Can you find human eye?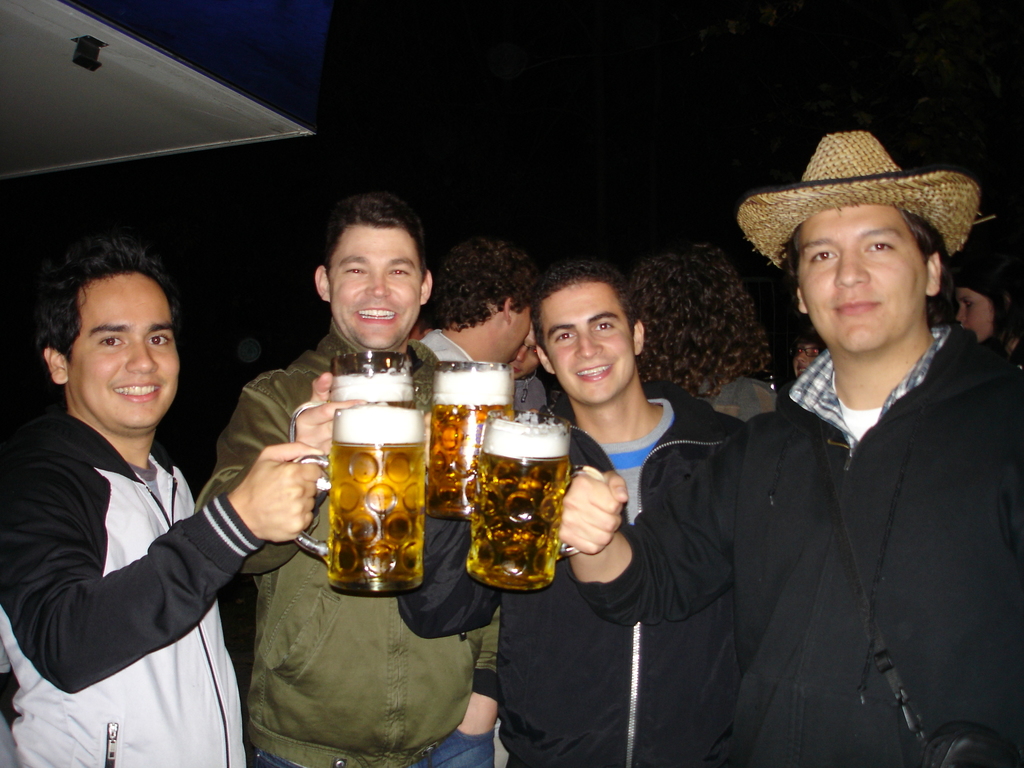
Yes, bounding box: region(865, 239, 897, 254).
